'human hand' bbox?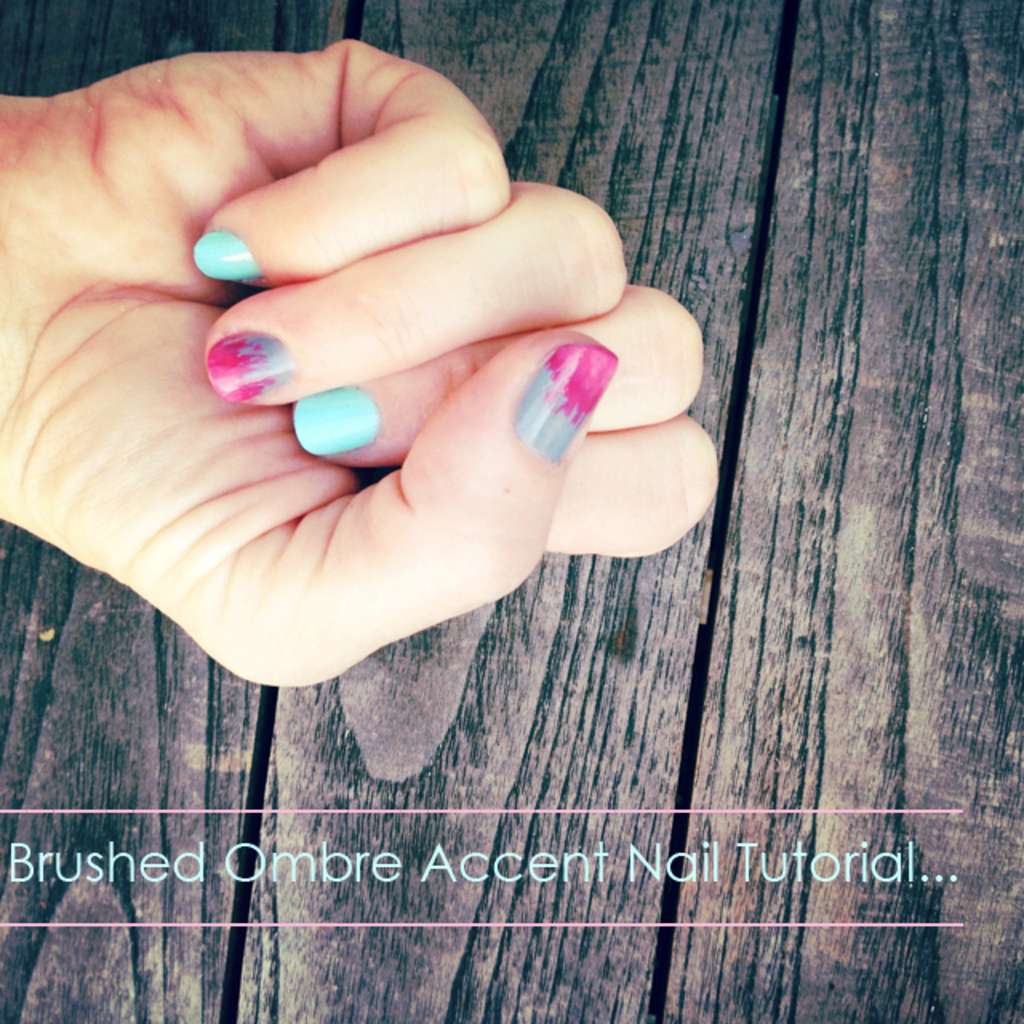
x1=0 y1=26 x2=718 y2=685
